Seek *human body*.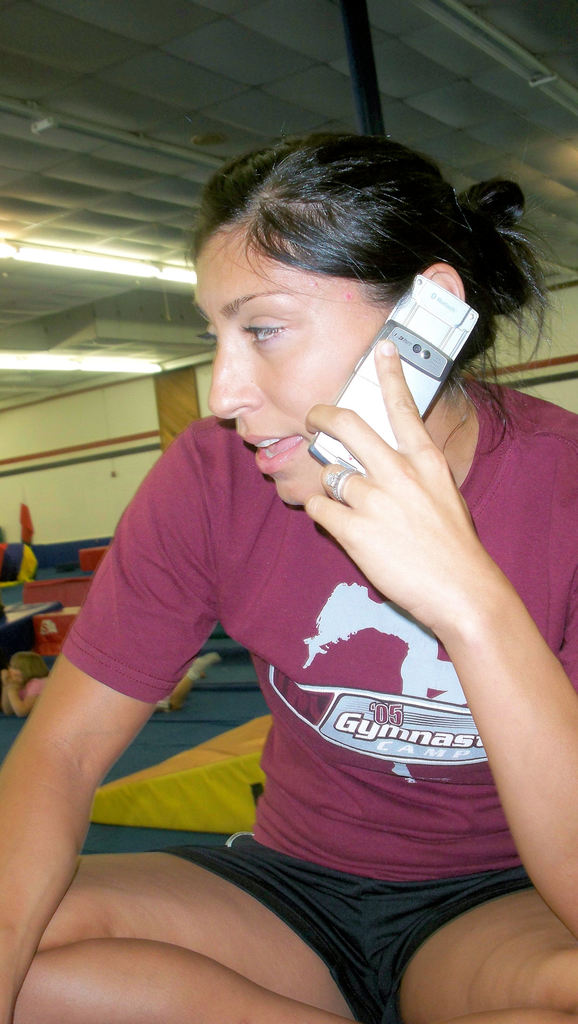
box(15, 179, 575, 1023).
